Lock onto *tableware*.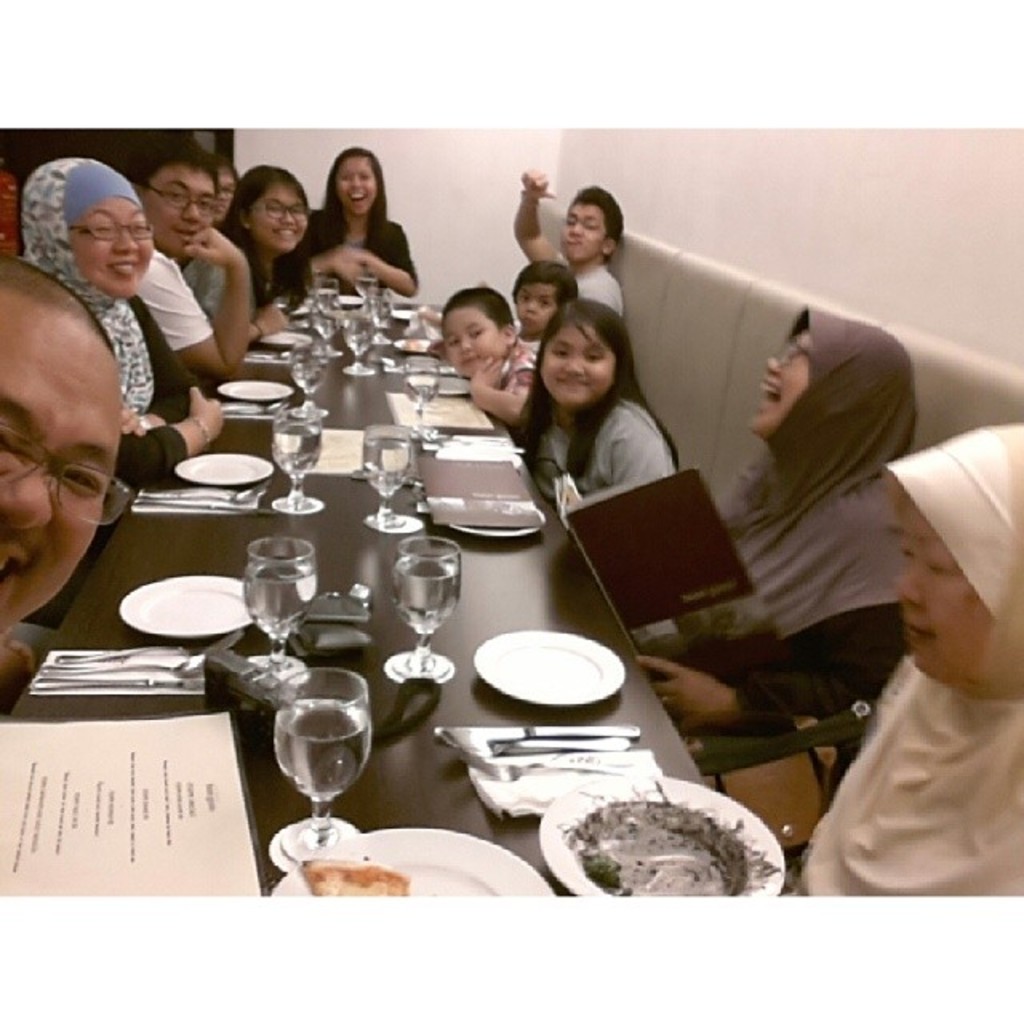
Locked: pyautogui.locateOnScreen(472, 632, 630, 738).
